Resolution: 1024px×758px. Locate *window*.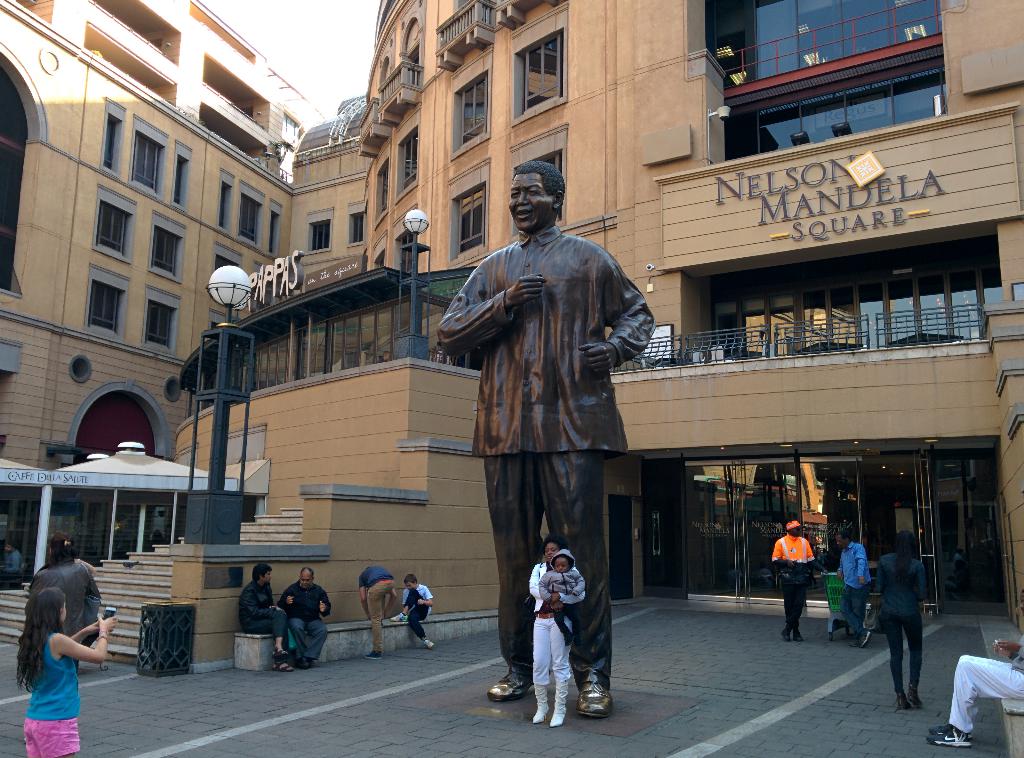
box=[147, 300, 176, 347].
